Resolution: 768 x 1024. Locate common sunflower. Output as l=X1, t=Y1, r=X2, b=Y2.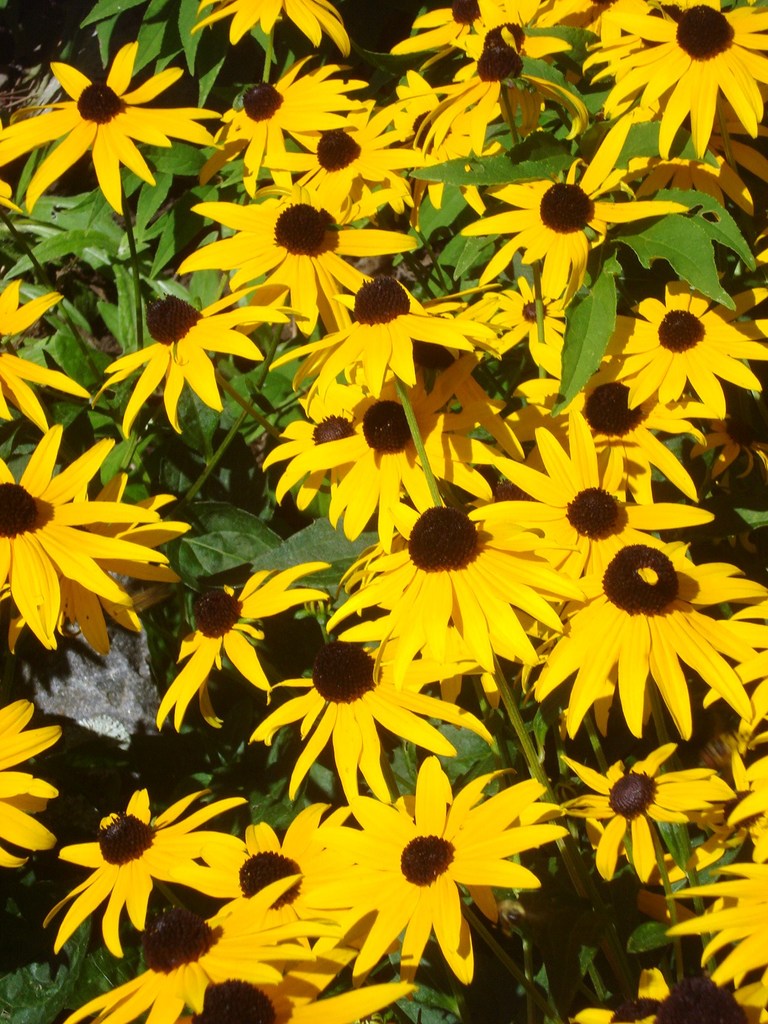
l=222, t=59, r=351, b=194.
